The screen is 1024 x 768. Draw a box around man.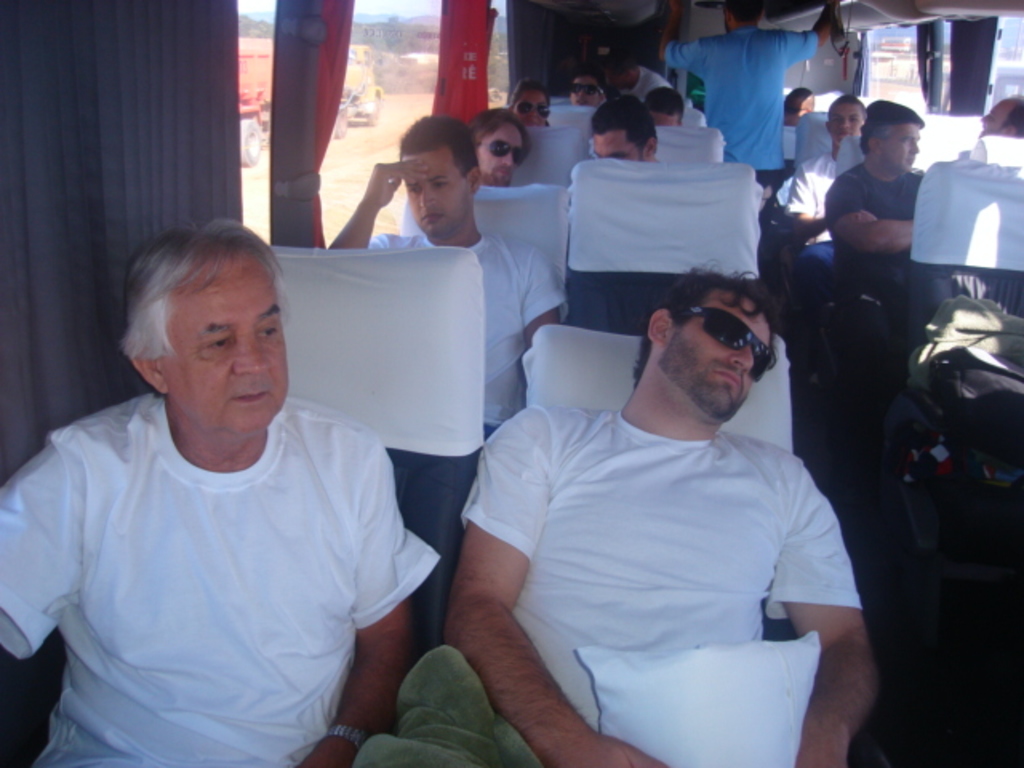
pyautogui.locateOnScreen(970, 96, 1022, 139).
